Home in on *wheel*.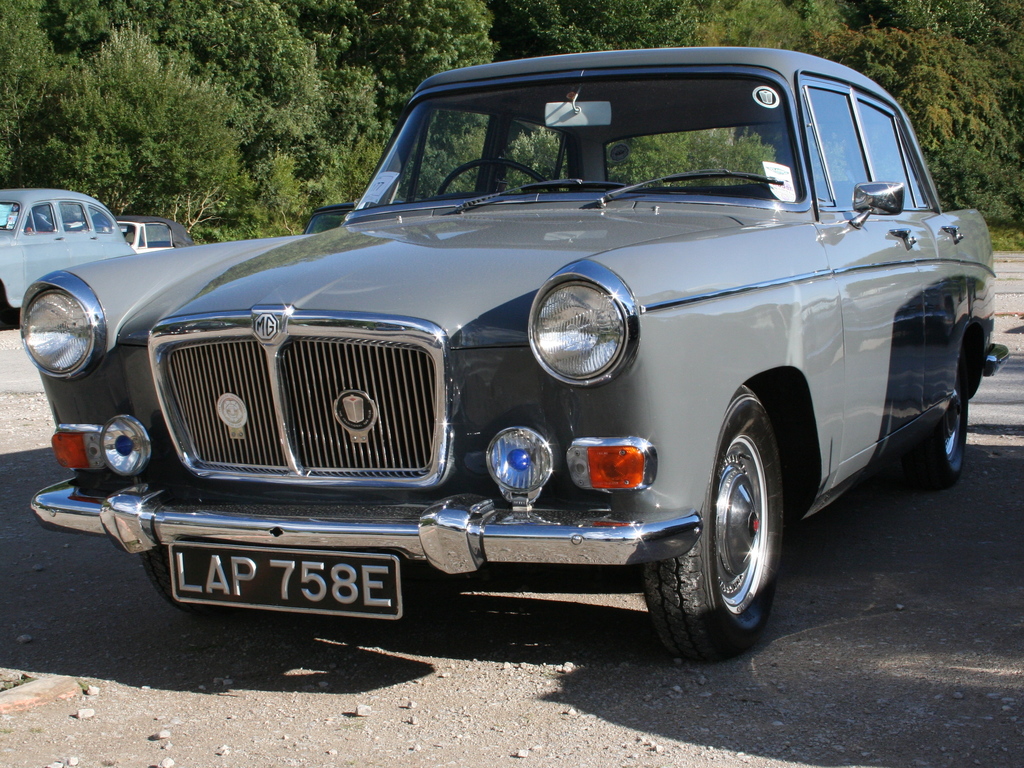
Homed in at (left=909, top=366, right=968, bottom=481).
